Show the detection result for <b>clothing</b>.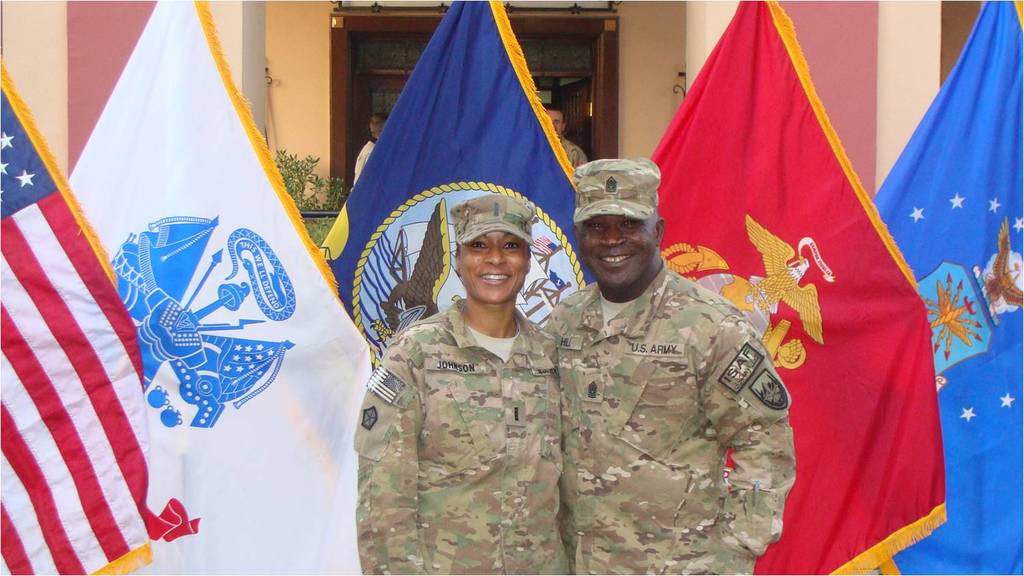
562 135 588 166.
